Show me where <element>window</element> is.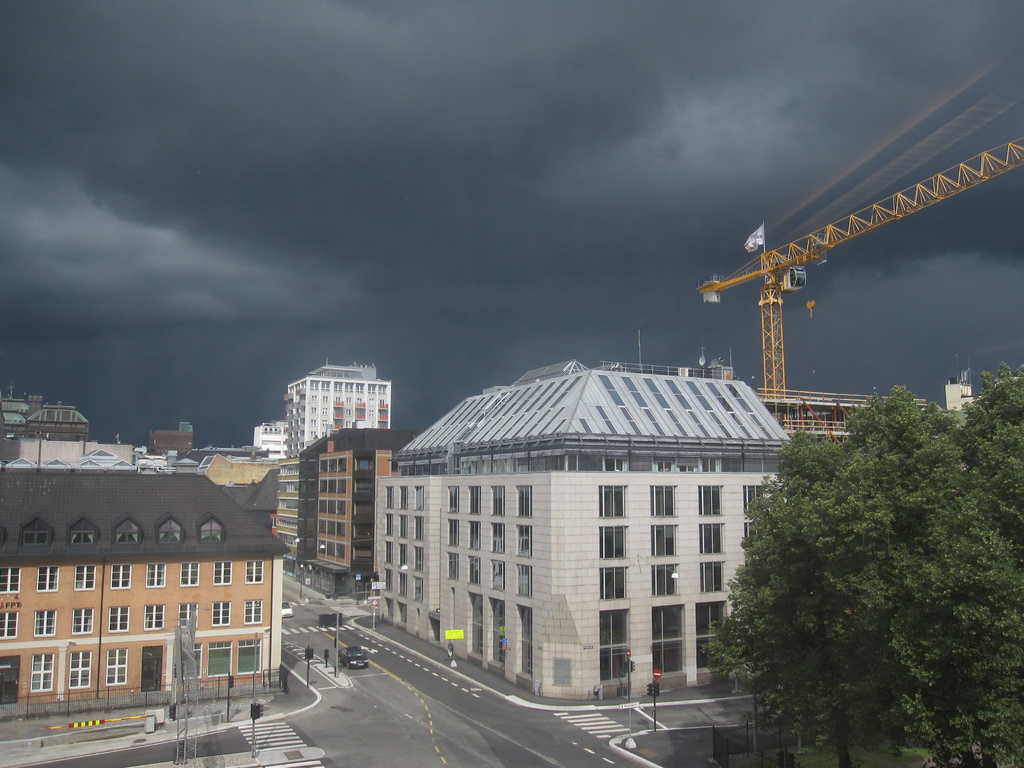
<element>window</element> is at [left=384, top=543, right=394, bottom=564].
